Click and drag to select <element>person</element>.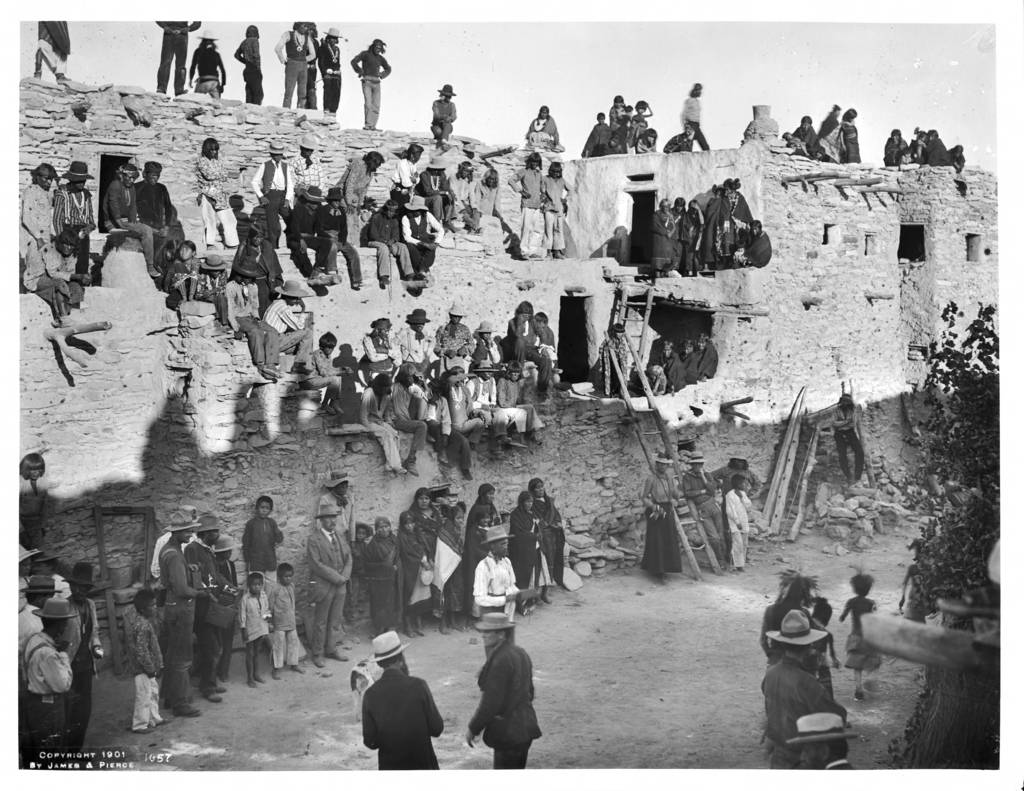
Selection: crop(349, 32, 388, 129).
